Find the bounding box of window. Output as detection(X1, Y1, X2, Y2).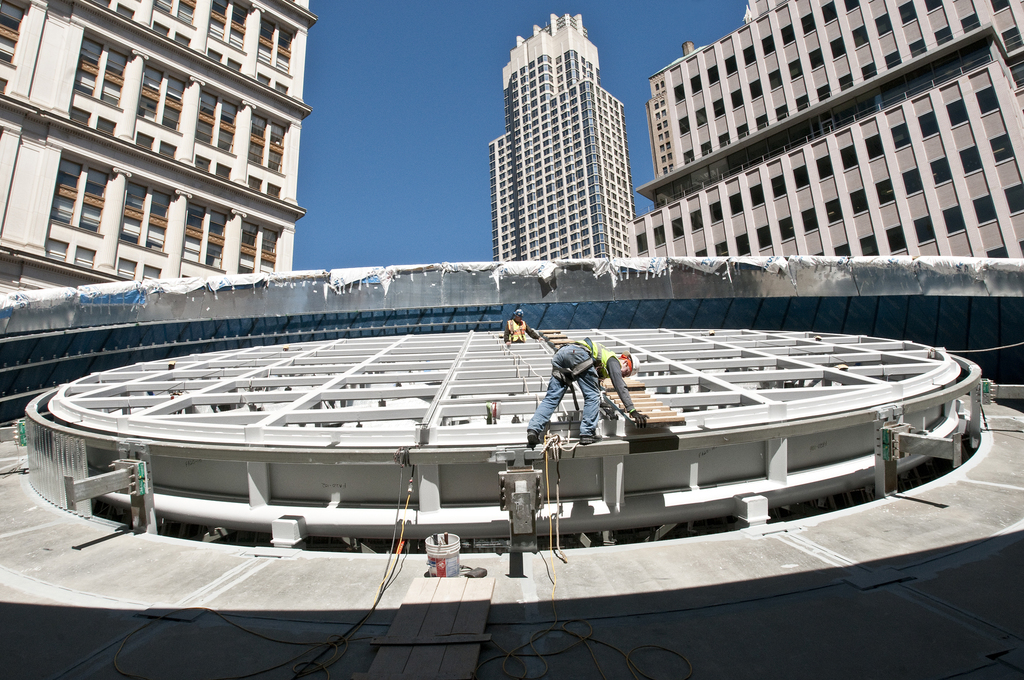
detection(865, 65, 876, 78).
